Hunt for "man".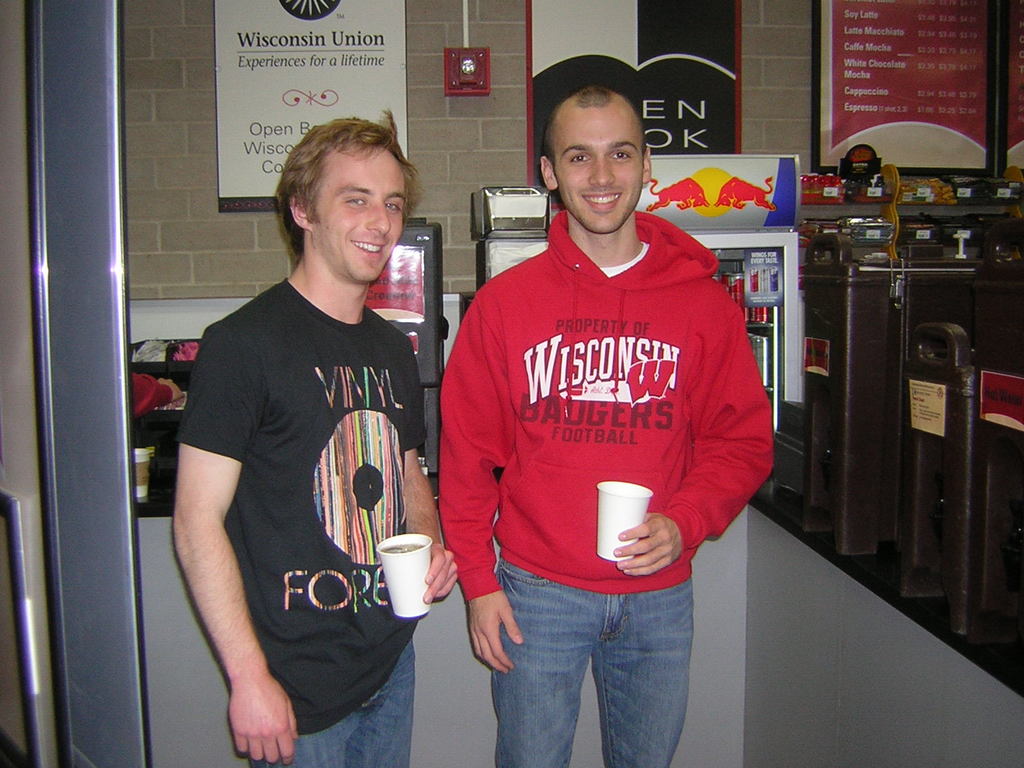
Hunted down at {"x1": 440, "y1": 87, "x2": 771, "y2": 767}.
